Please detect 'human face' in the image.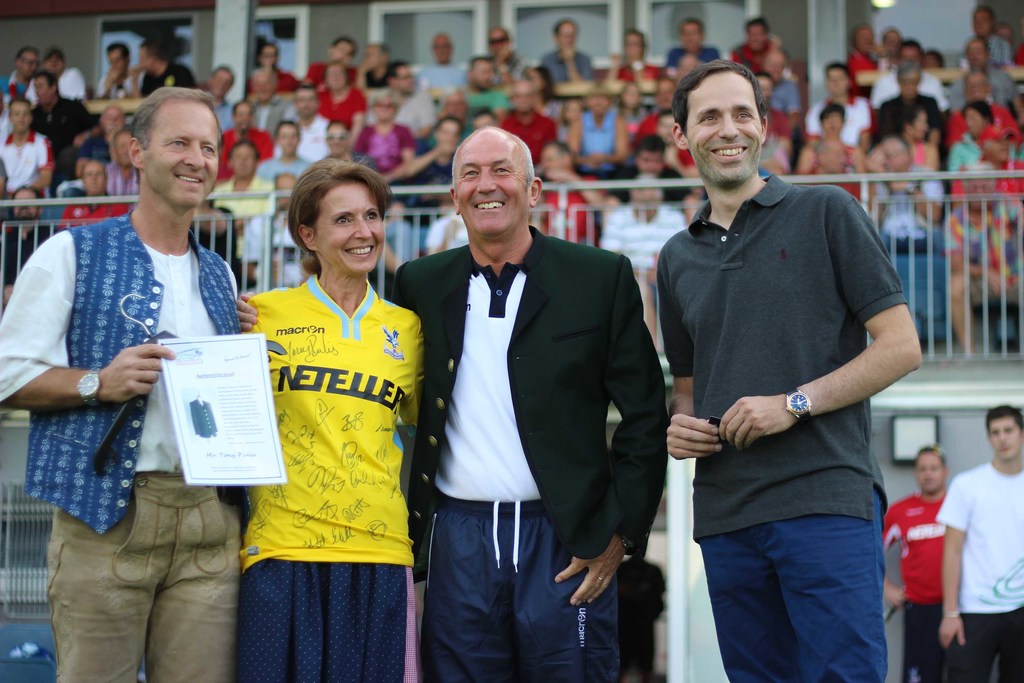
locate(511, 78, 534, 111).
